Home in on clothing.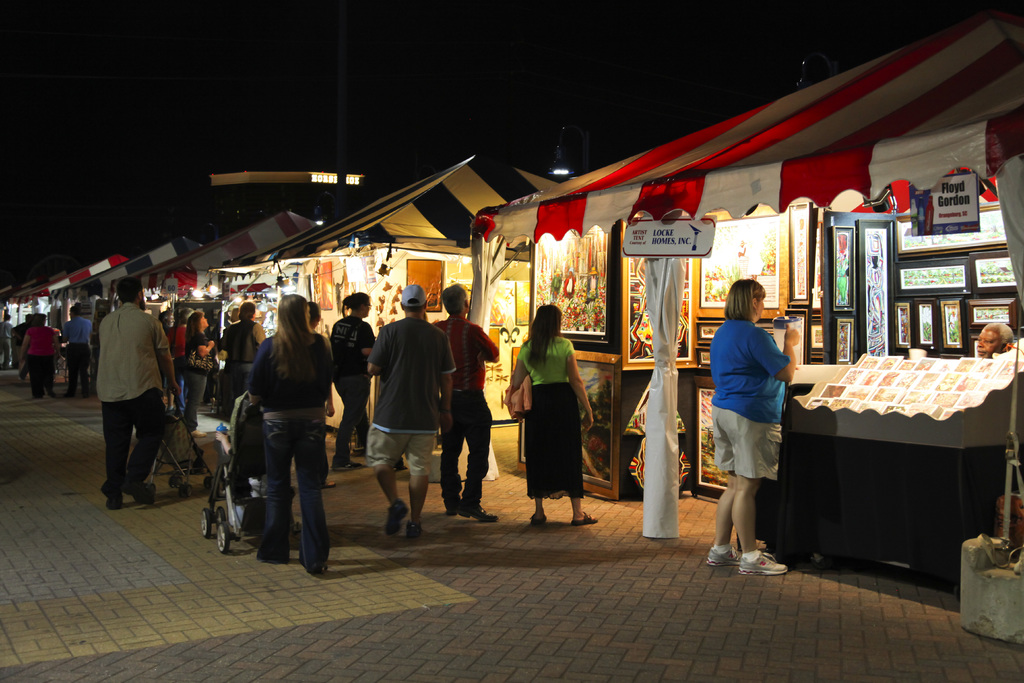
Homed in at x1=60, y1=317, x2=97, y2=397.
